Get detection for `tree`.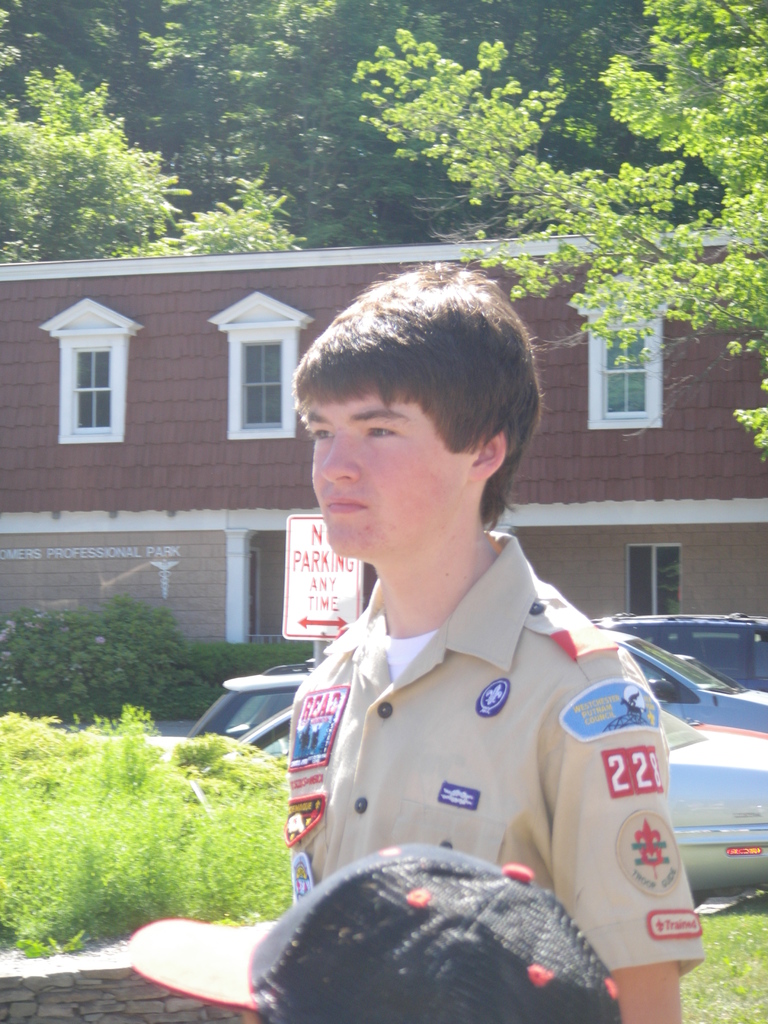
Detection: (12,63,190,245).
